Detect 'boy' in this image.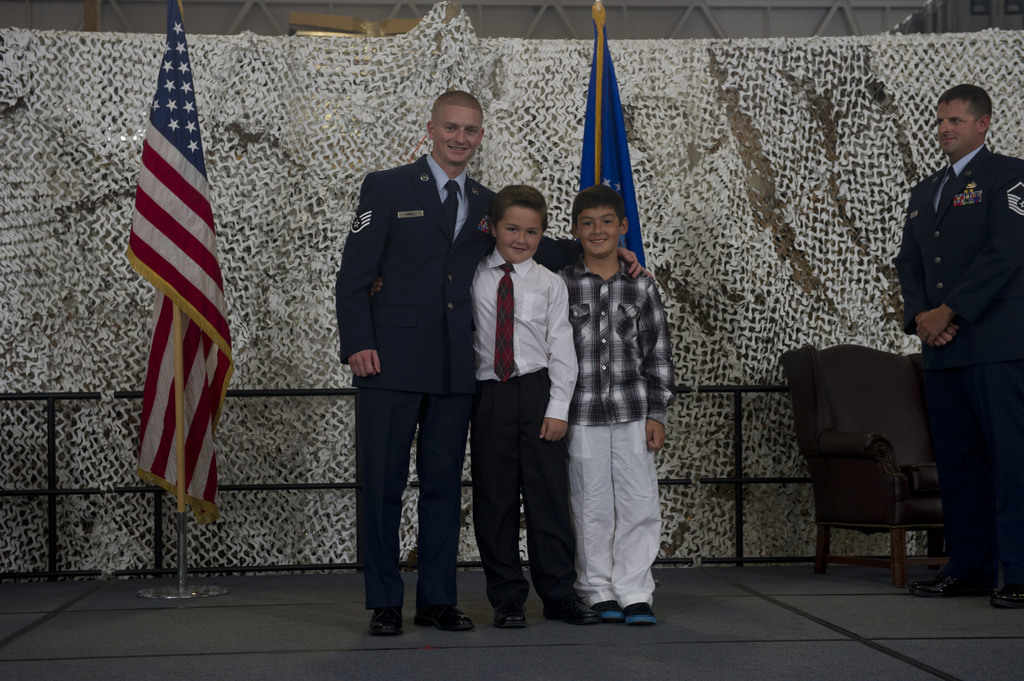
Detection: detection(469, 183, 600, 629).
